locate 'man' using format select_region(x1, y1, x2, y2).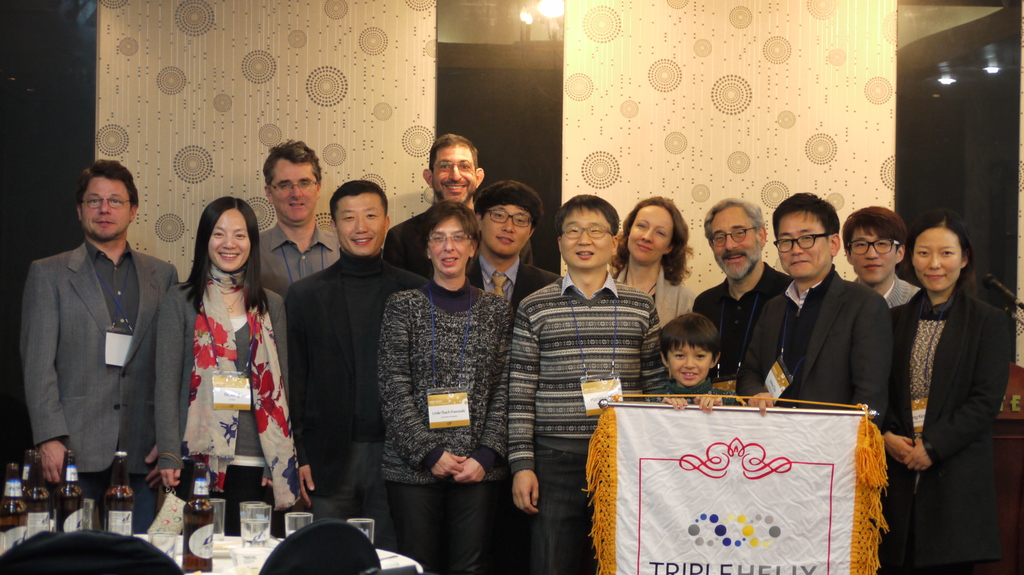
select_region(699, 194, 787, 385).
